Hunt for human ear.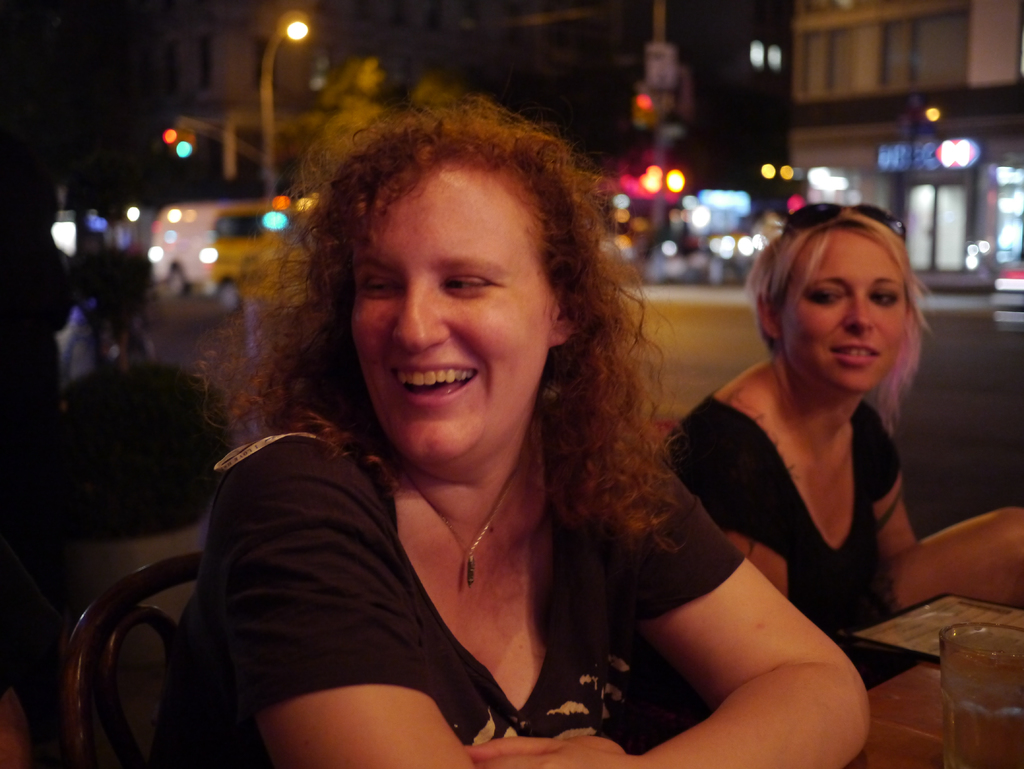
Hunted down at rect(760, 291, 780, 337).
